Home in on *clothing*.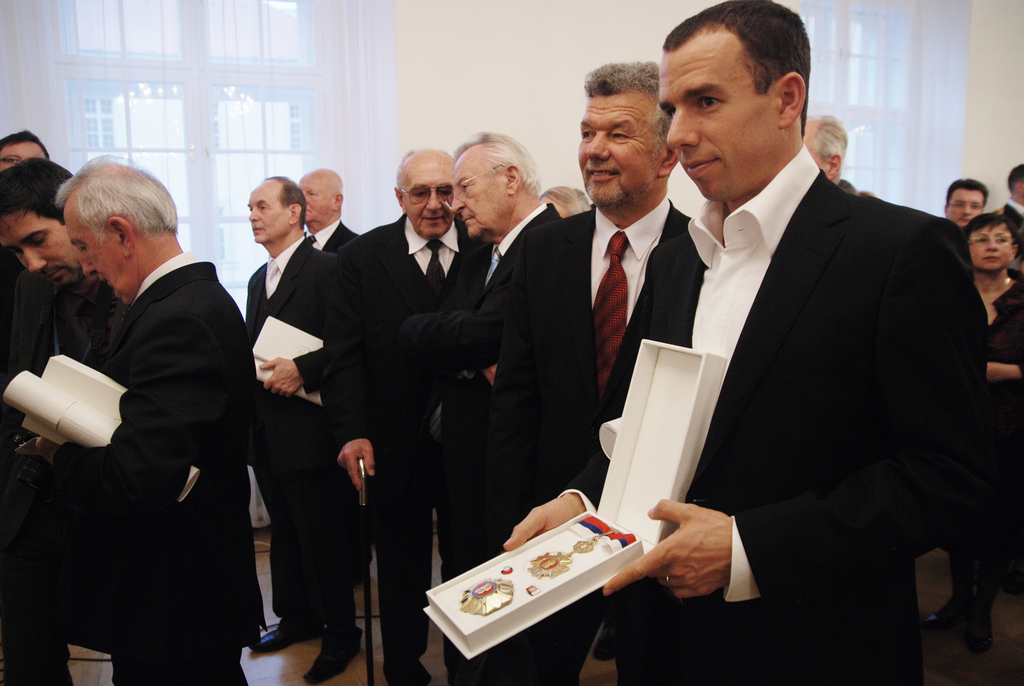
Homed in at x1=236 y1=236 x2=355 y2=640.
